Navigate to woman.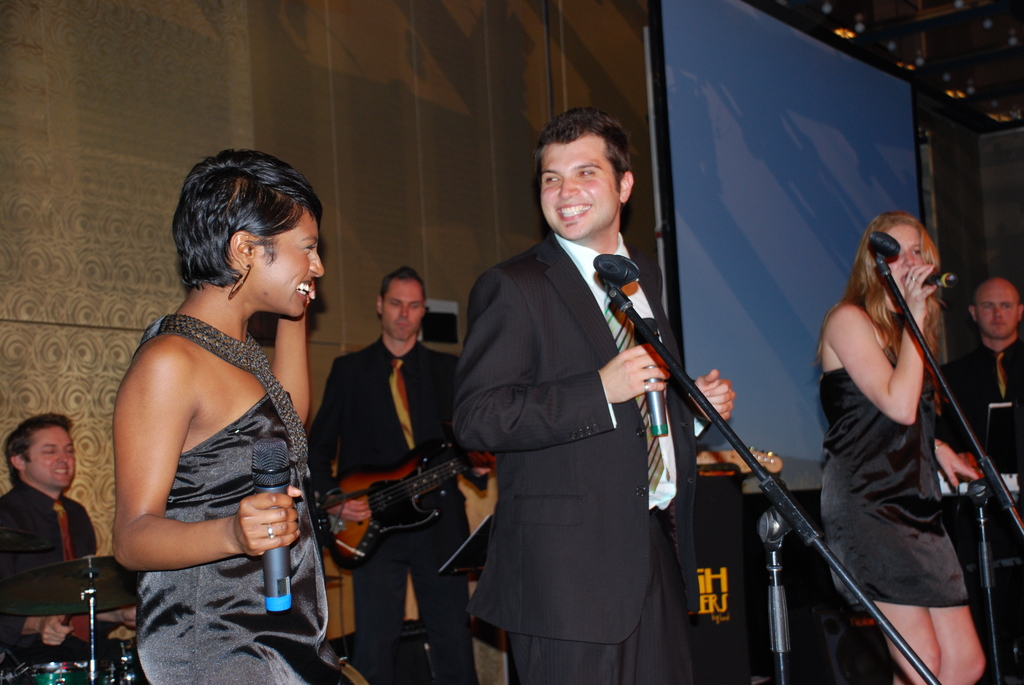
Navigation target: (113,145,358,684).
